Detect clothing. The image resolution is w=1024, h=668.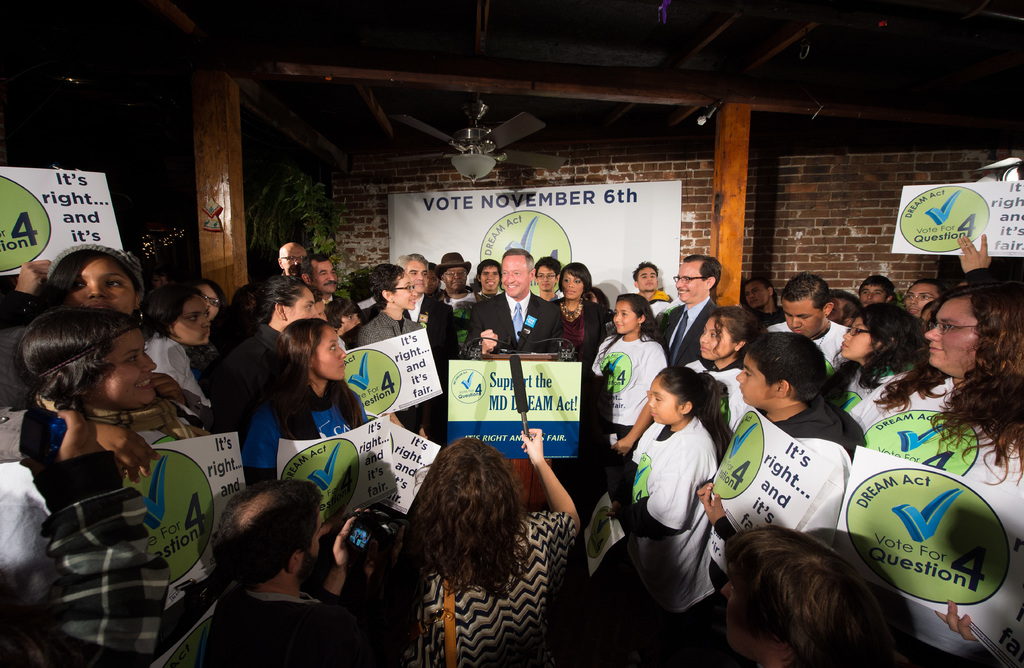
[636,287,679,320].
